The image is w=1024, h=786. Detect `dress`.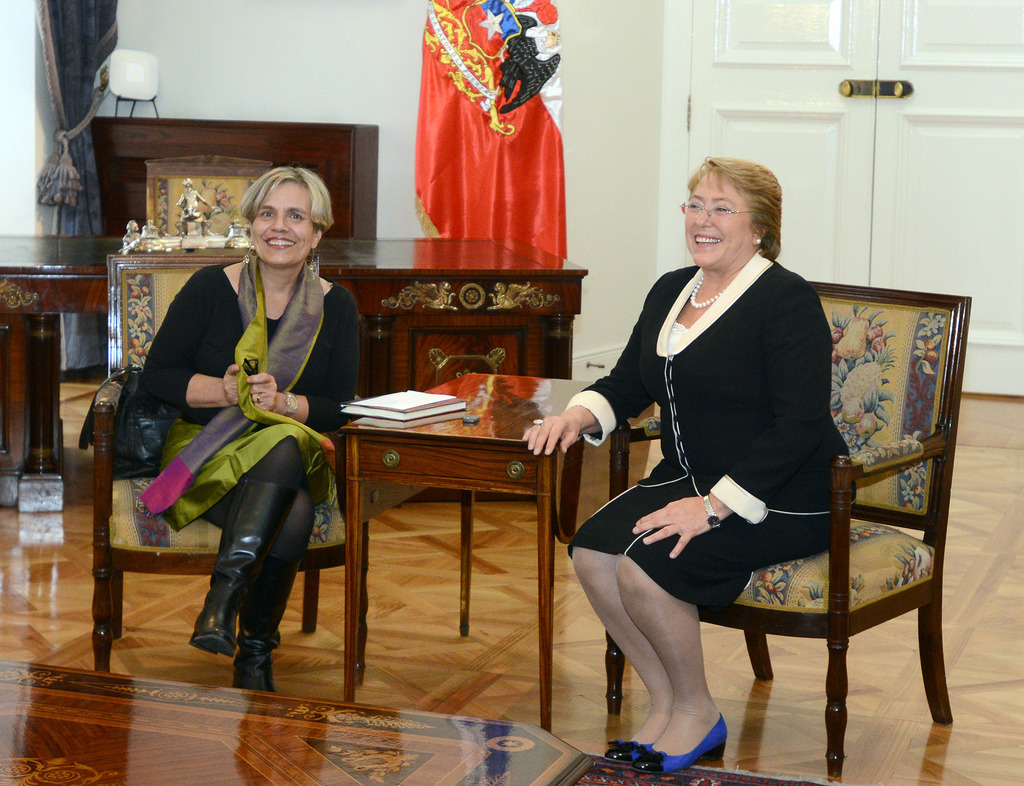
Detection: <region>577, 227, 883, 685</region>.
